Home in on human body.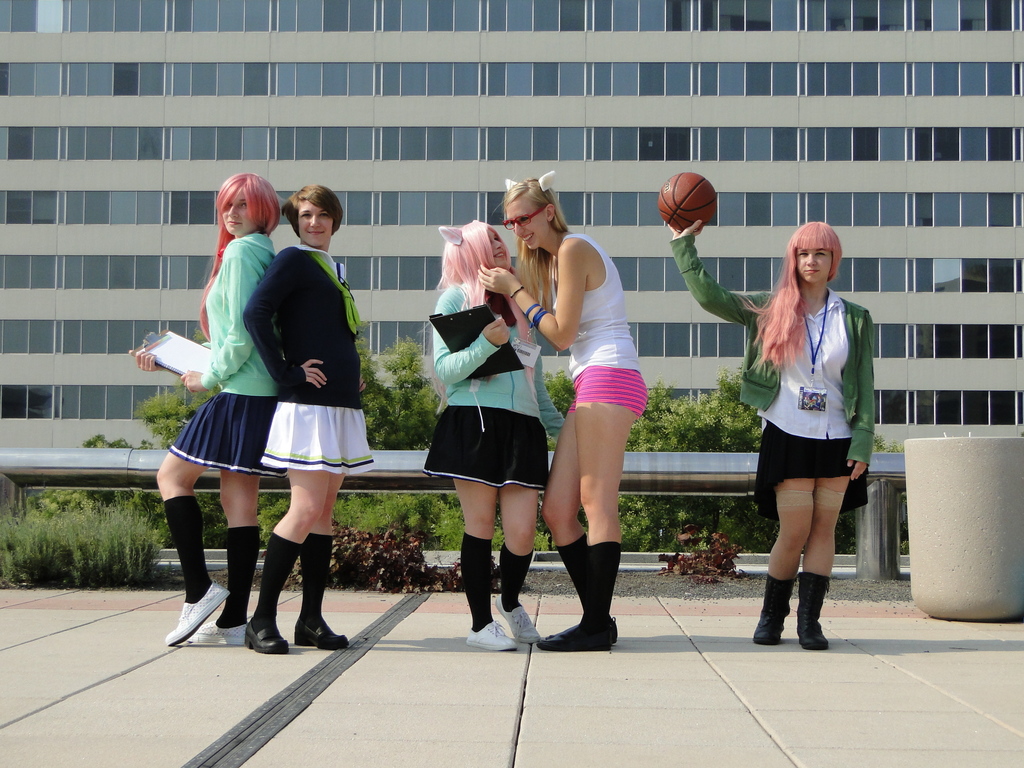
Homed in at [161, 225, 282, 637].
